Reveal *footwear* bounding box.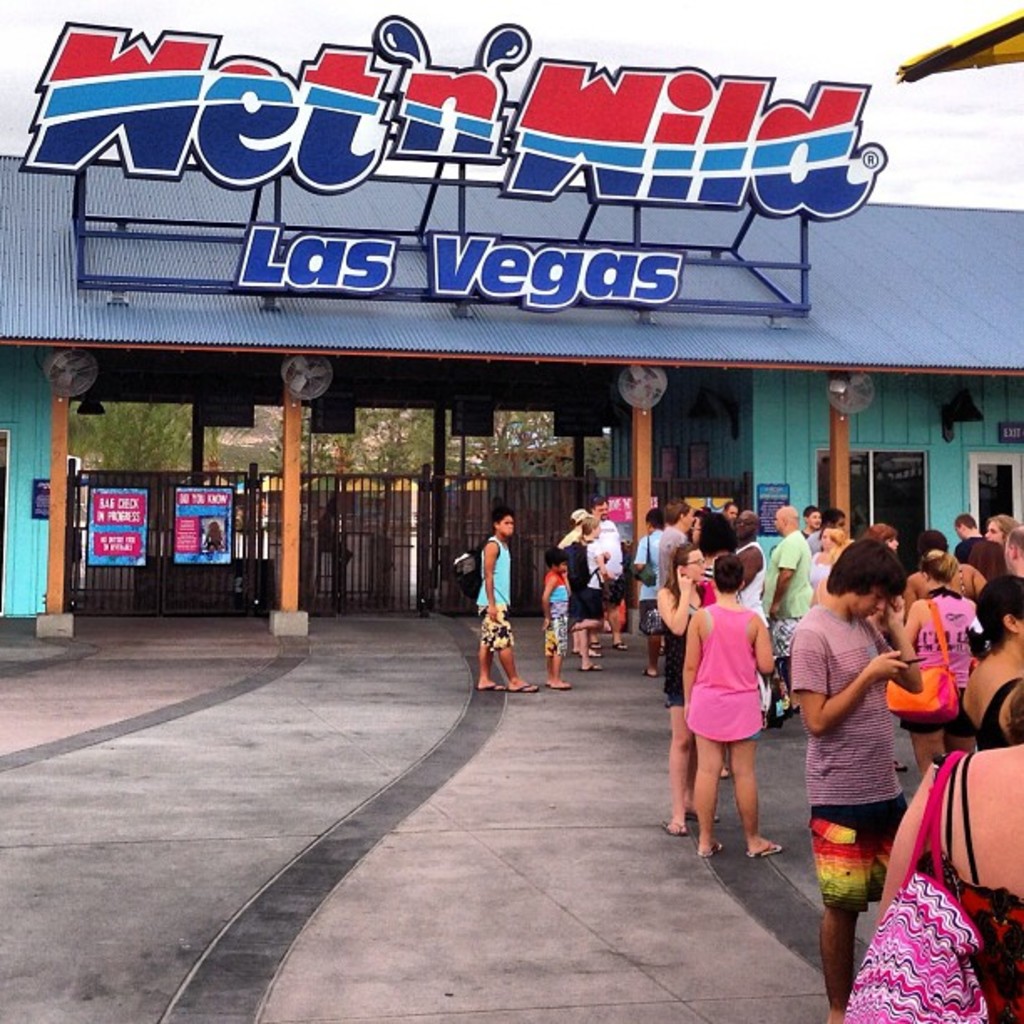
Revealed: (545,676,571,688).
